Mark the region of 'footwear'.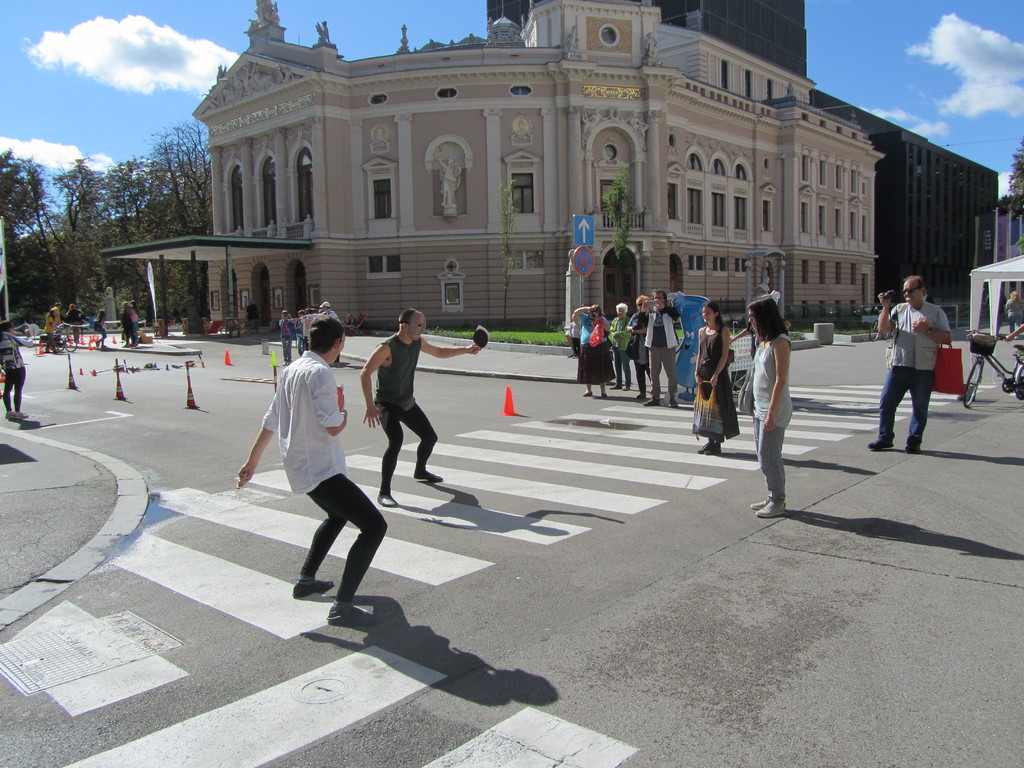
Region: 335:361:342:367.
